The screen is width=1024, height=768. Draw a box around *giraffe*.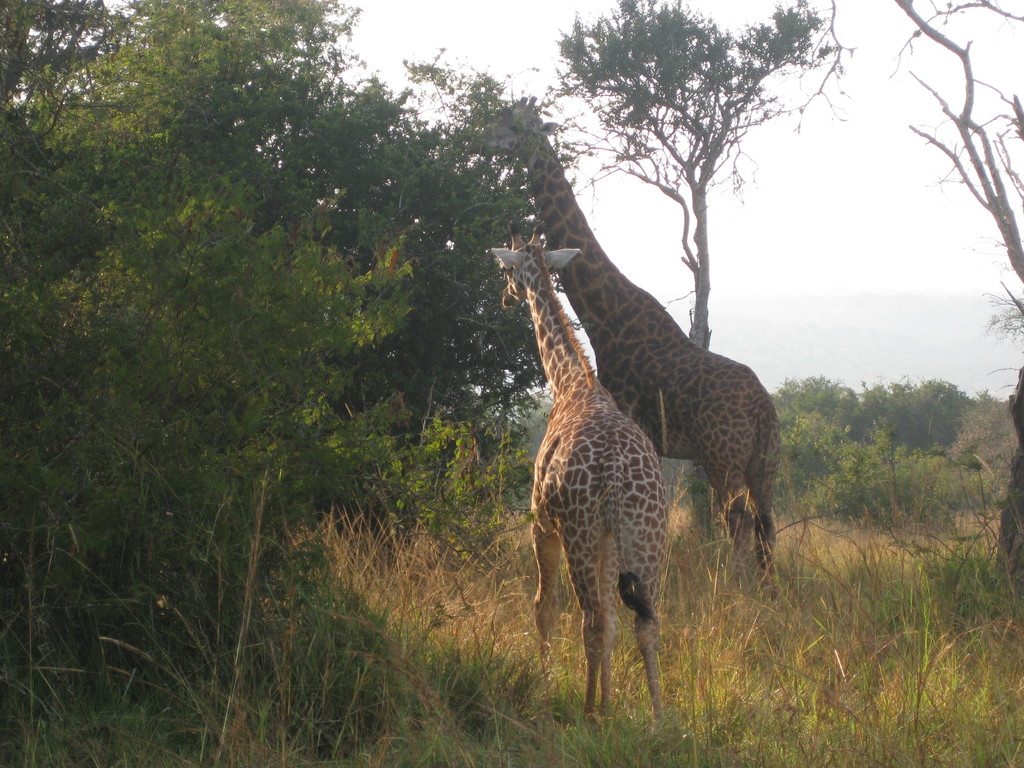
pyautogui.locateOnScreen(470, 93, 779, 596).
